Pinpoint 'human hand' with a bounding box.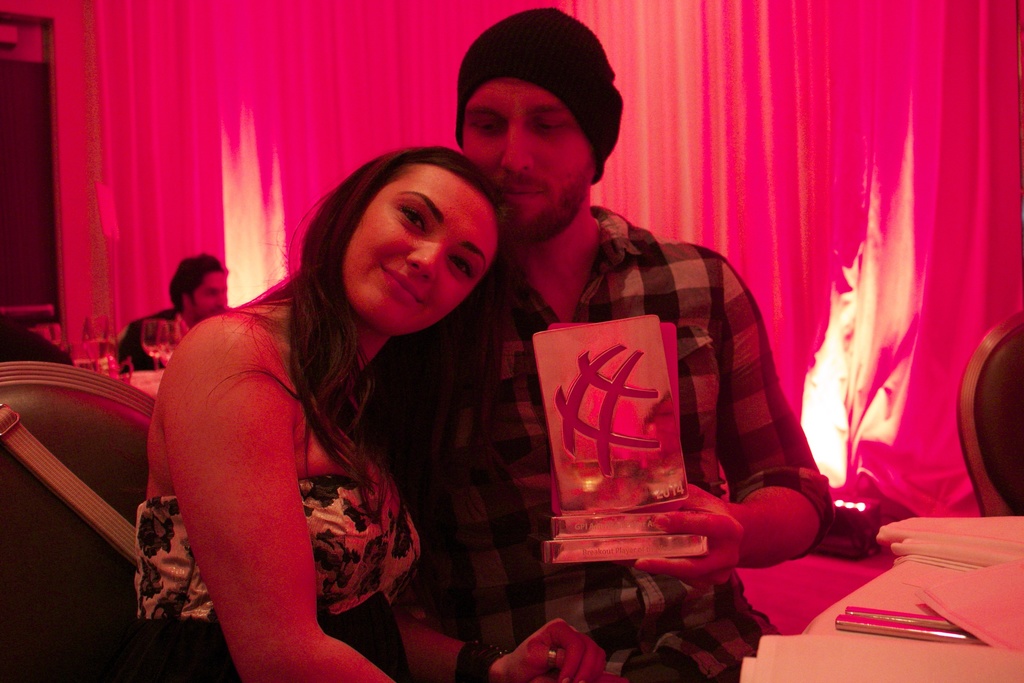
509/617/607/682.
